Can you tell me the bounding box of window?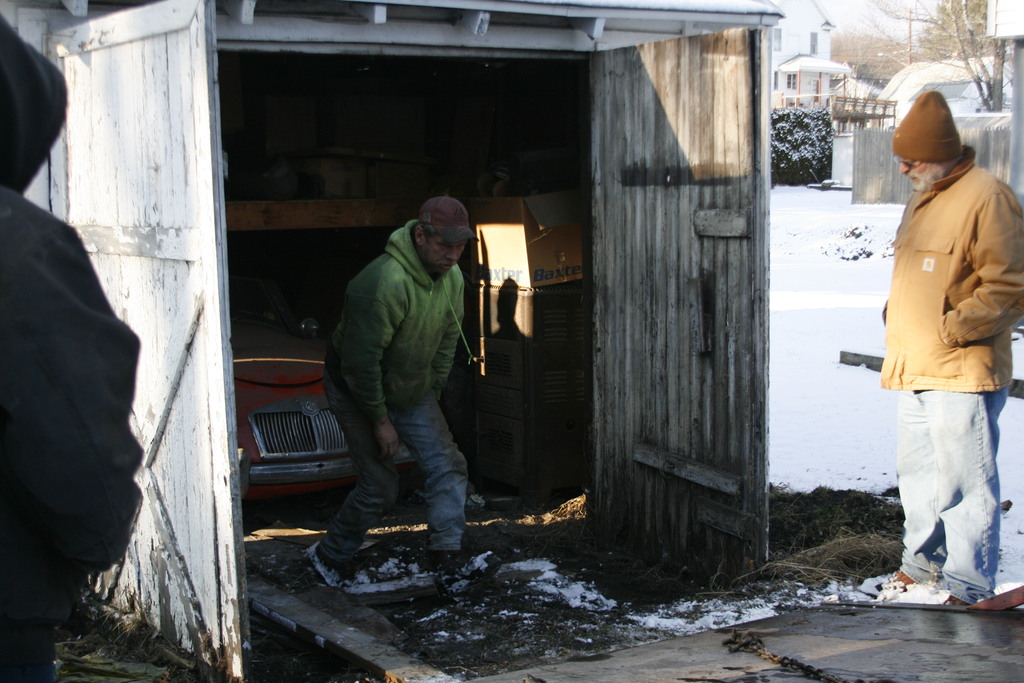
pyautogui.locateOnScreen(810, 33, 818, 53).
